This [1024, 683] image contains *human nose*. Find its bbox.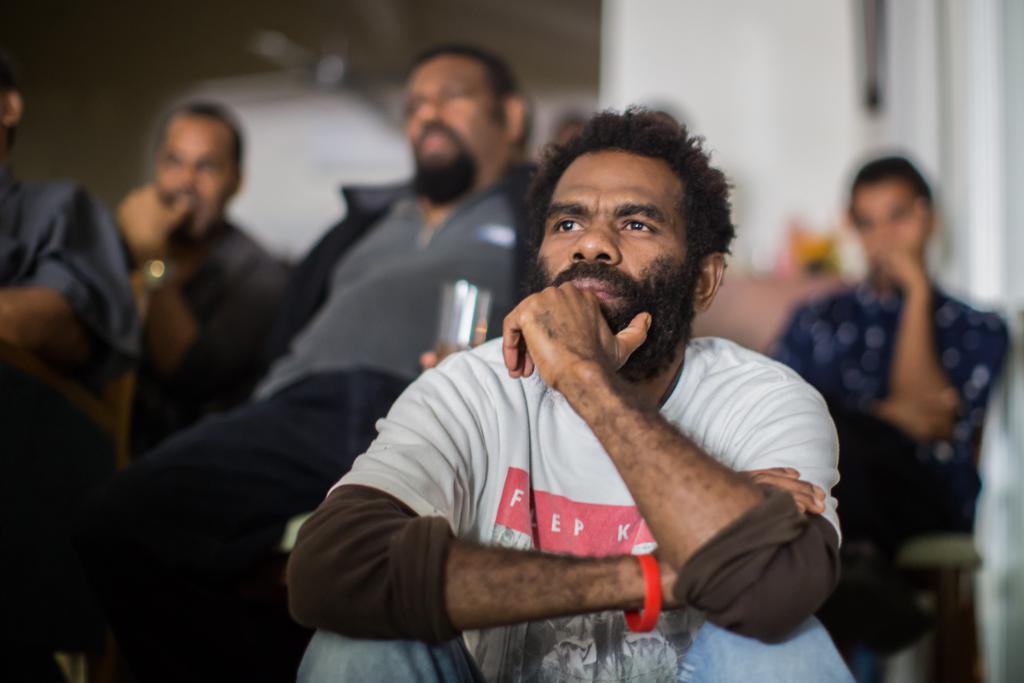
locate(566, 219, 622, 265).
